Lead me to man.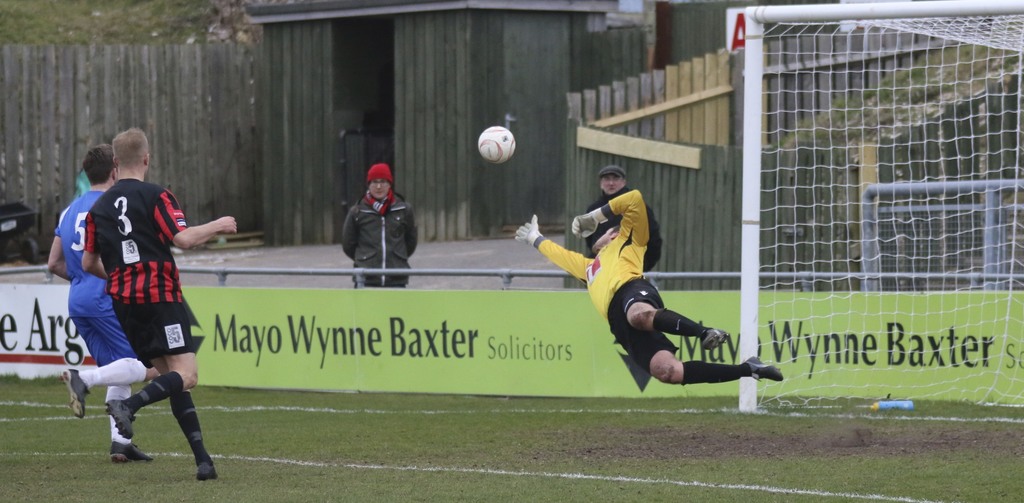
Lead to detection(78, 122, 236, 479).
